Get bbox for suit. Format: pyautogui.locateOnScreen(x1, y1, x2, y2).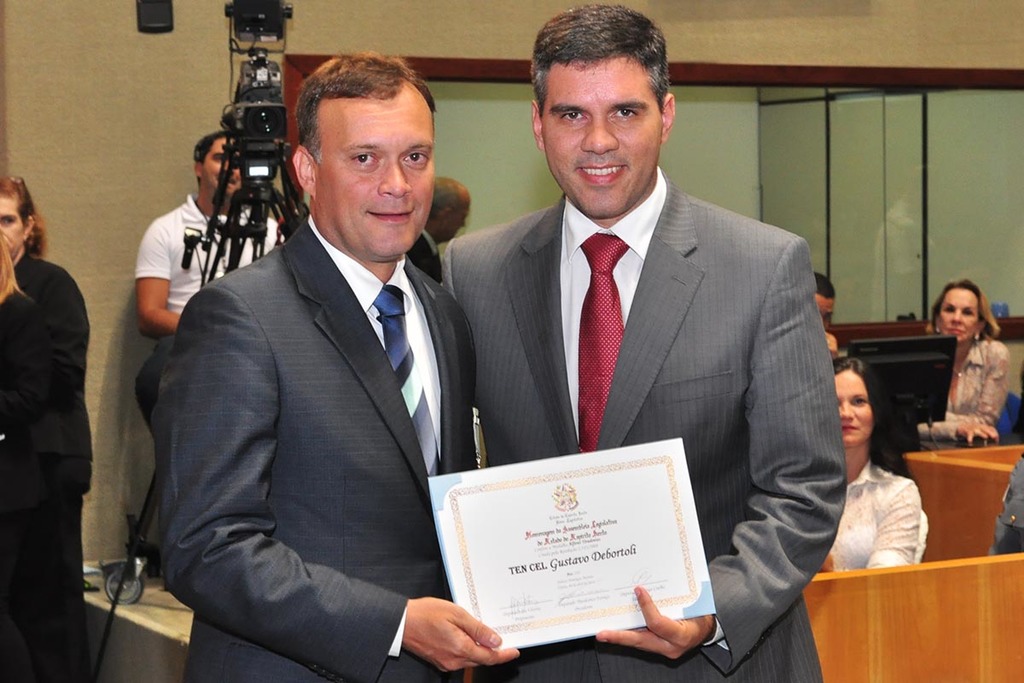
pyautogui.locateOnScreen(405, 231, 439, 289).
